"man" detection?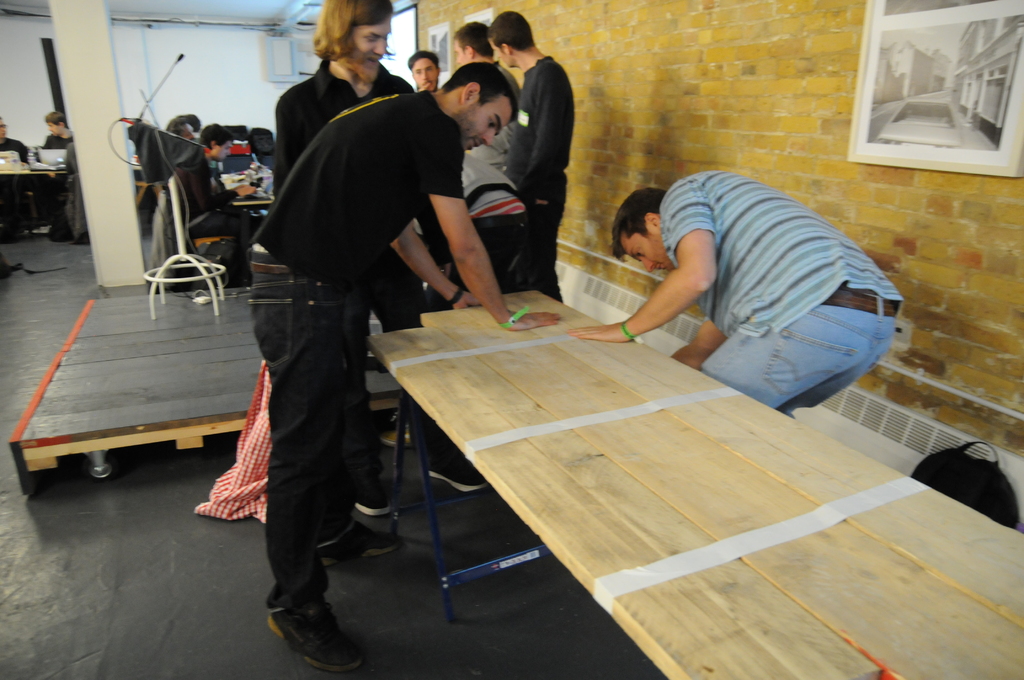
(596,150,924,426)
